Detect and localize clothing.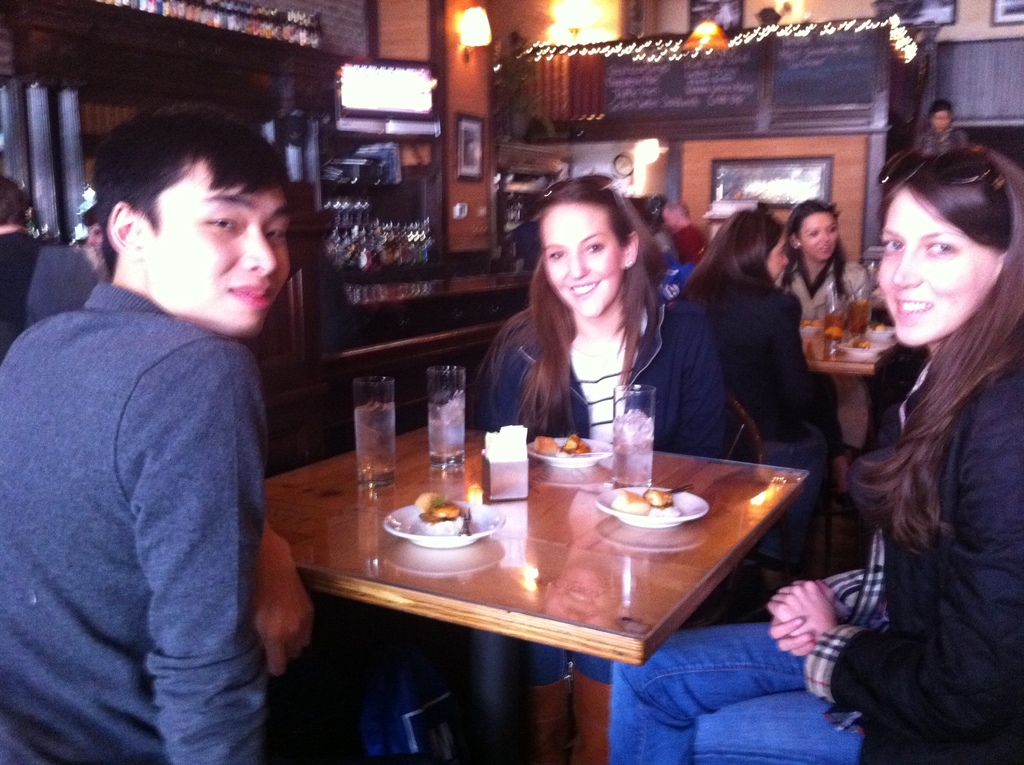
Localized at l=774, t=255, r=875, b=319.
